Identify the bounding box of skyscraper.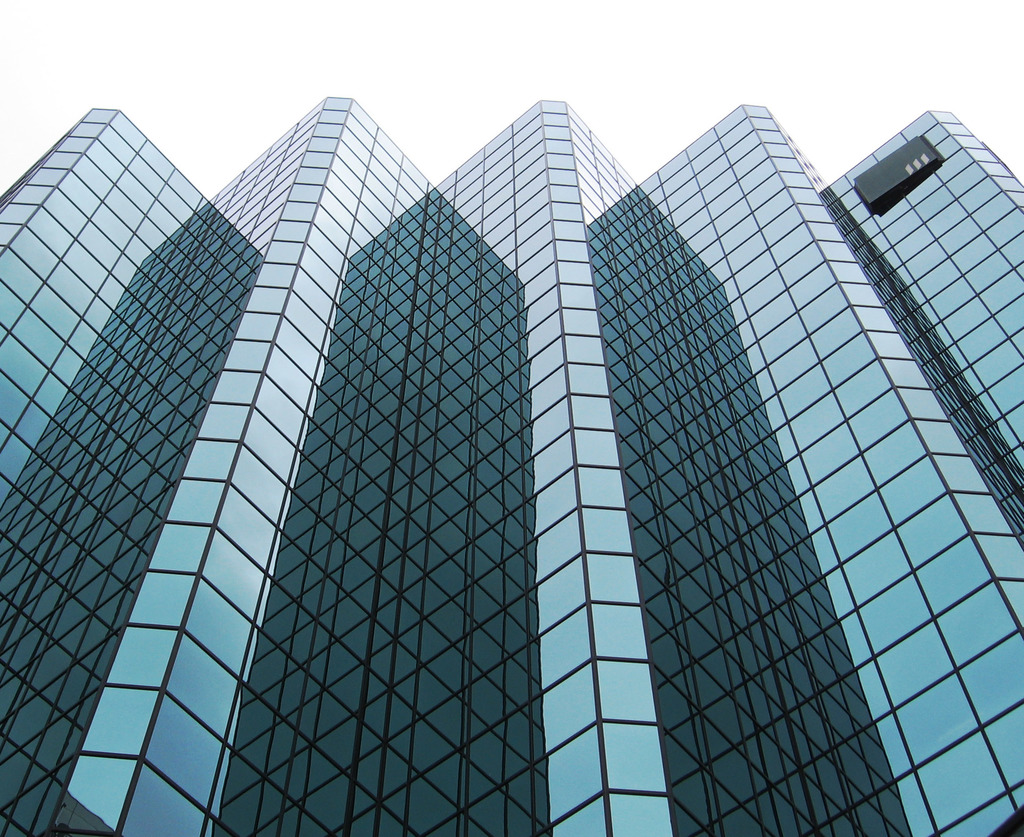
(20, 65, 1004, 836).
